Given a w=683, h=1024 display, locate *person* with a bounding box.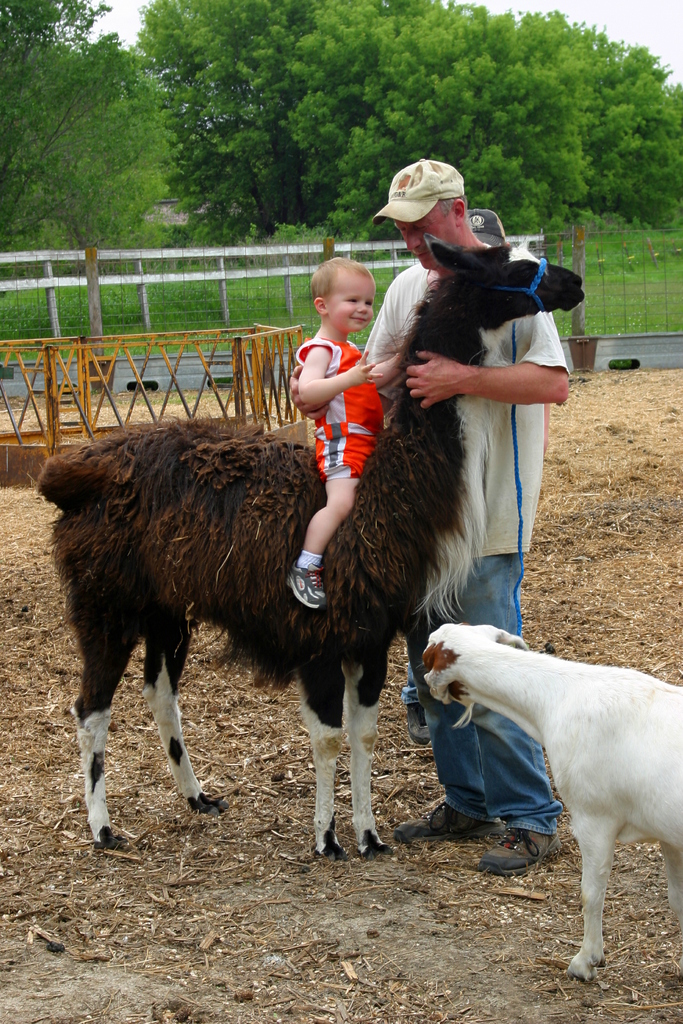
Located: detection(290, 243, 404, 516).
